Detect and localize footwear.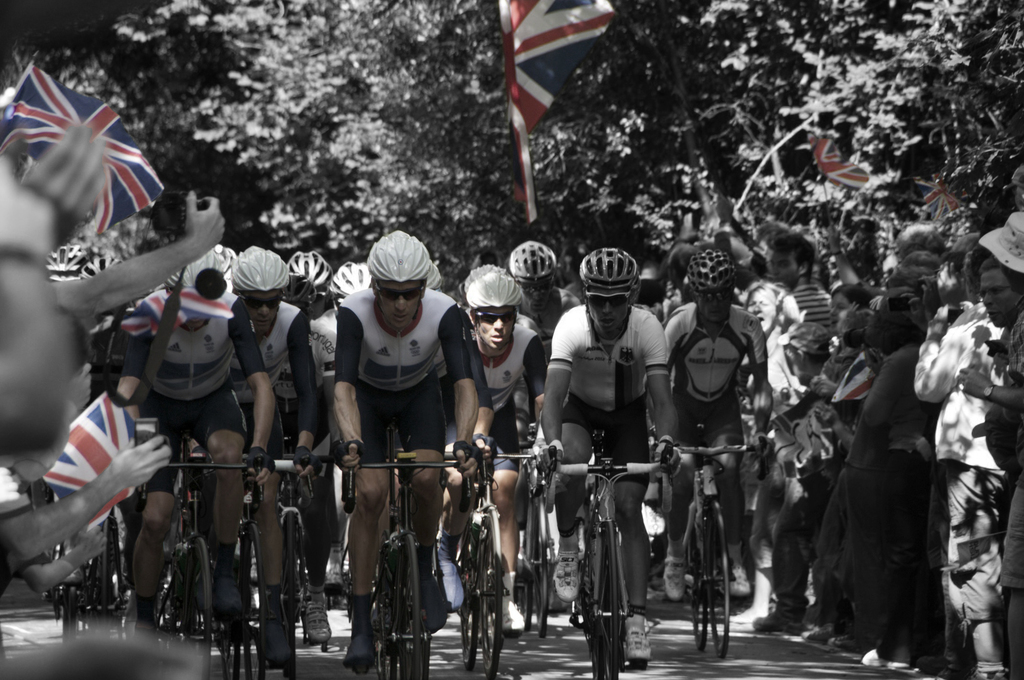
Localized at 552, 549, 580, 604.
